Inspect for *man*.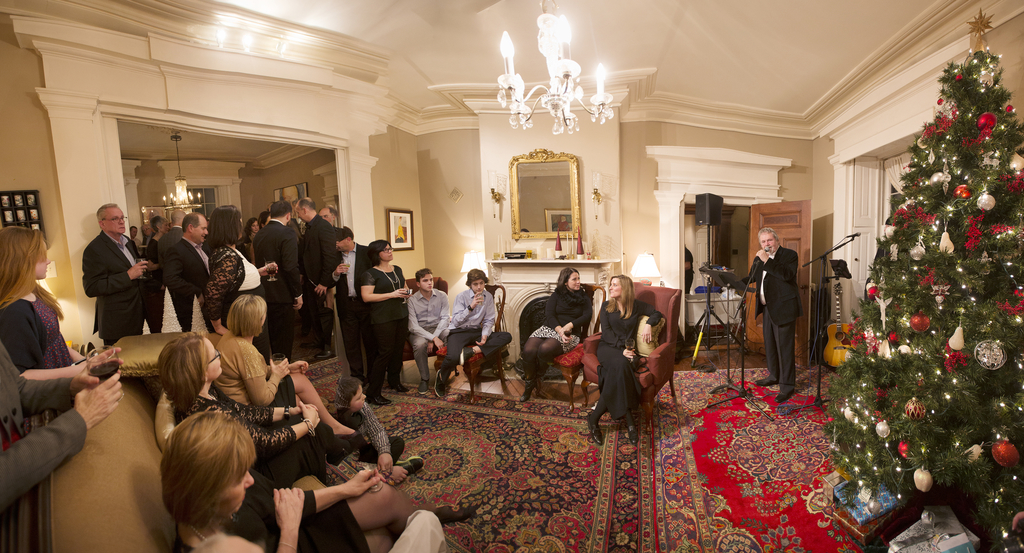
Inspection: left=430, top=274, right=516, bottom=394.
